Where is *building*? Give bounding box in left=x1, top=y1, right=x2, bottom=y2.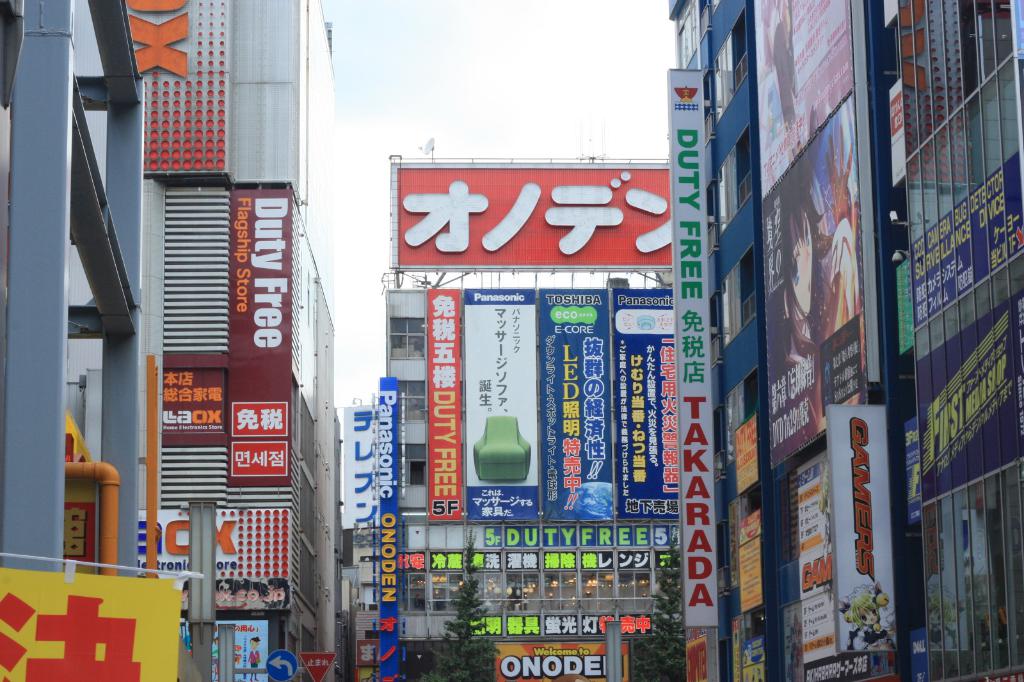
left=3, top=0, right=354, bottom=677.
